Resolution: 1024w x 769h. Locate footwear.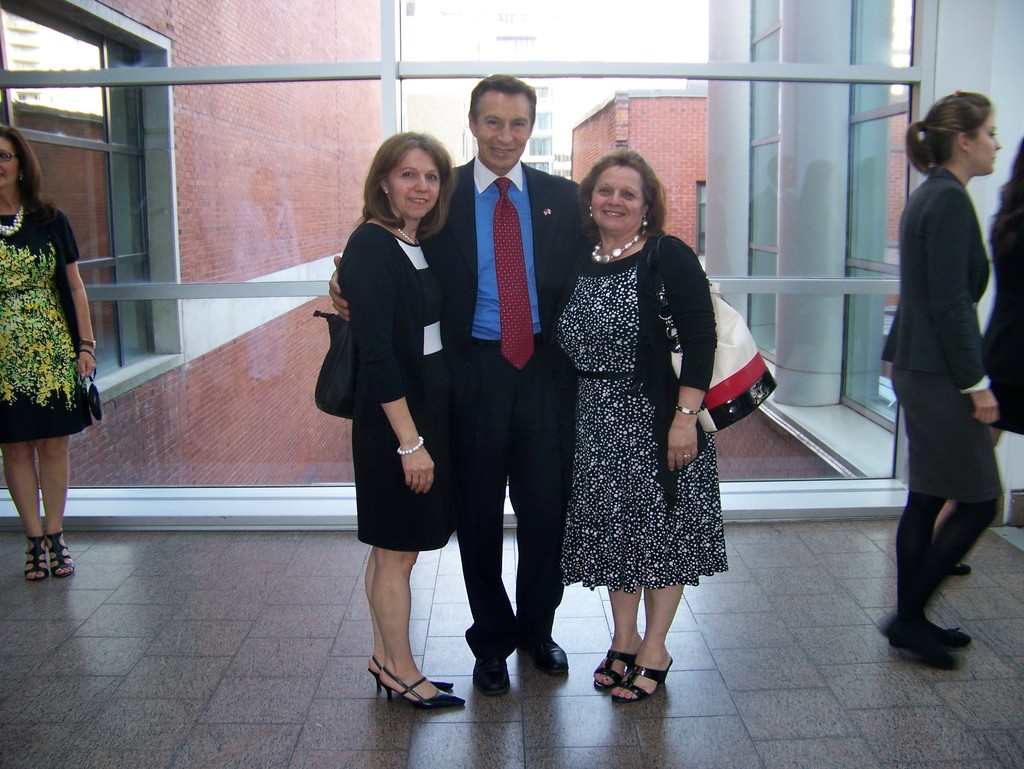
Rect(881, 614, 963, 649).
